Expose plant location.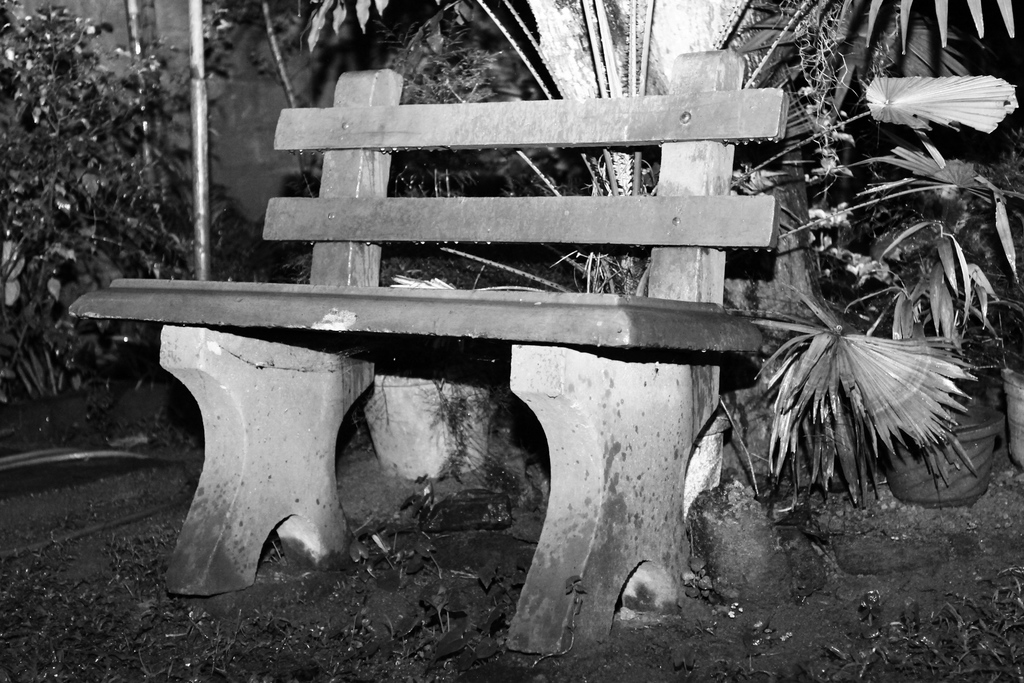
Exposed at region(815, 0, 1023, 59).
